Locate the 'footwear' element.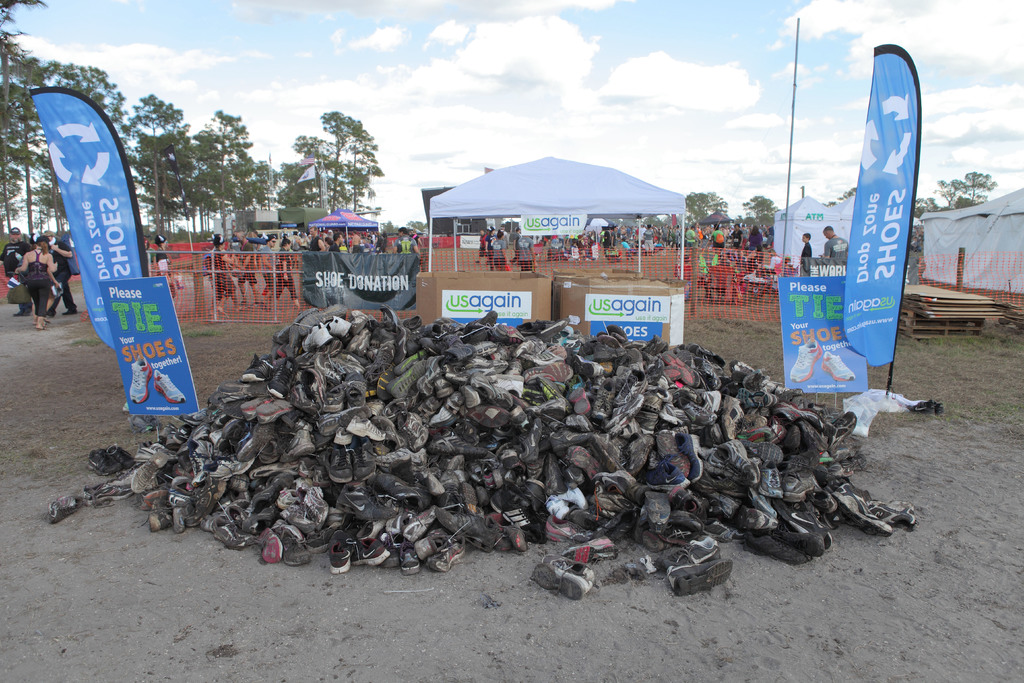
Element bbox: pyautogui.locateOnScreen(49, 311, 927, 623).
